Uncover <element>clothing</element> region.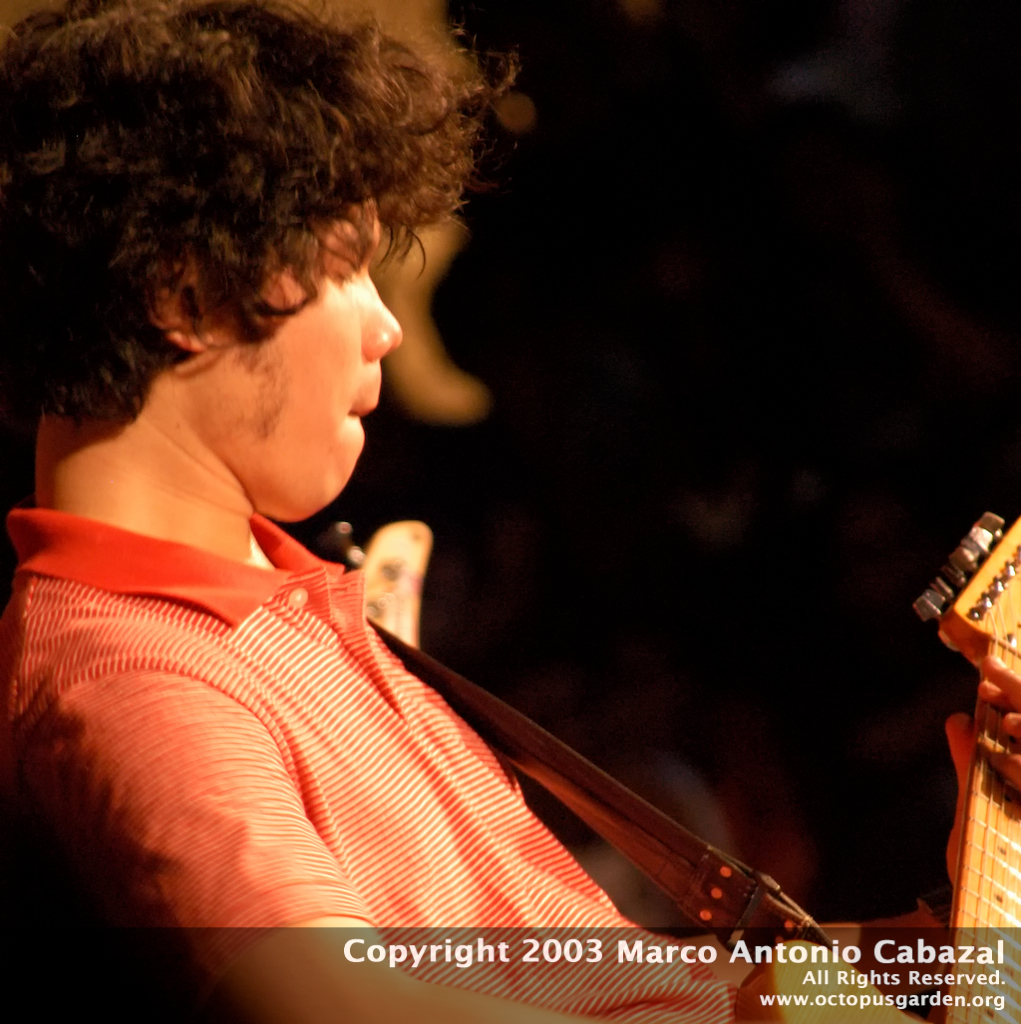
Uncovered: (0,503,805,1023).
